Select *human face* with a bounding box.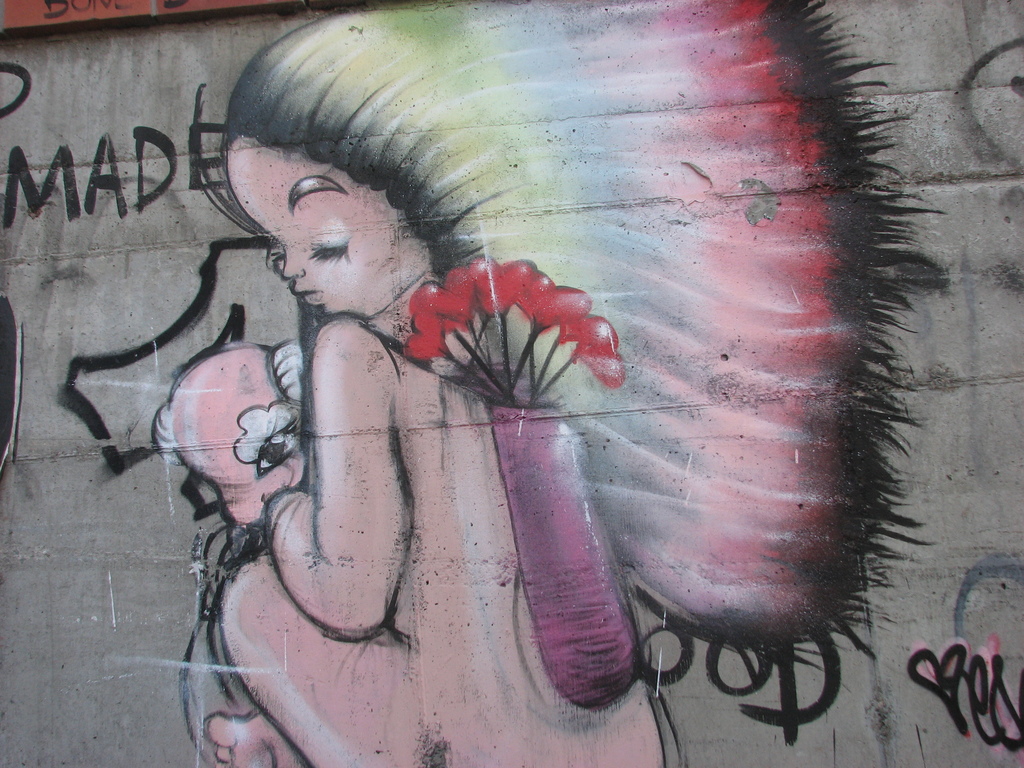
230/129/432/319.
